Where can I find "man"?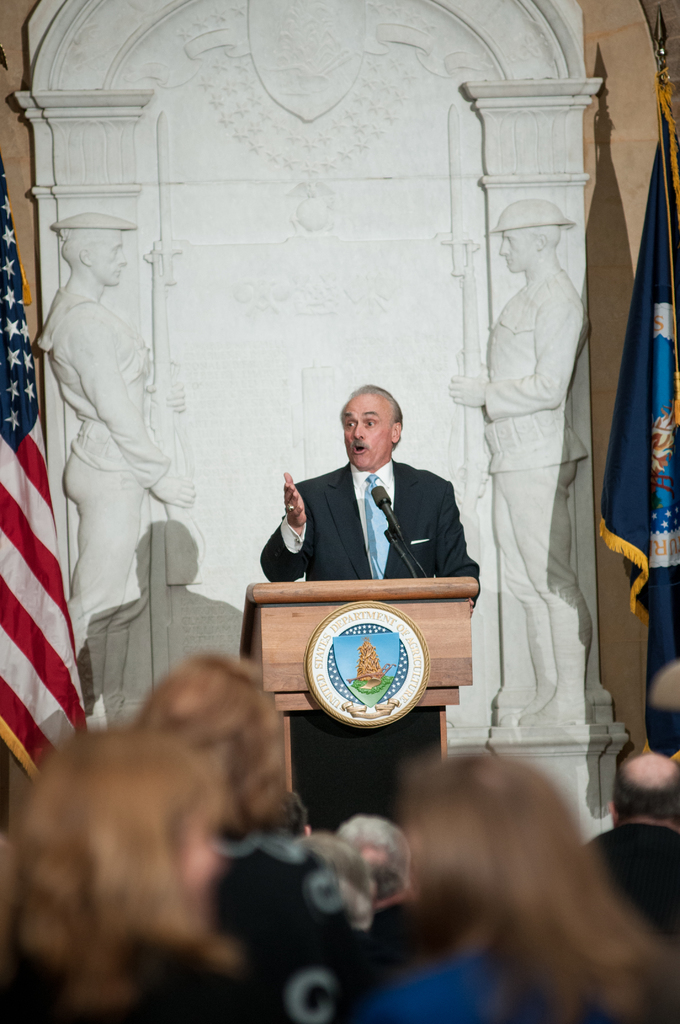
You can find it at (258,383,479,827).
